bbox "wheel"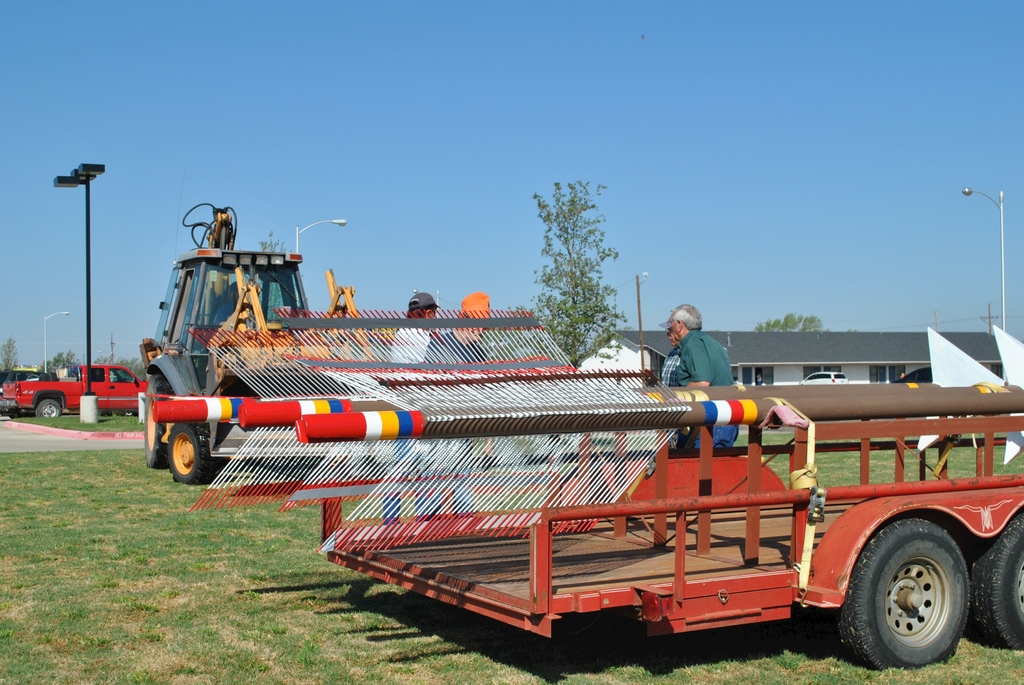
bbox=[138, 378, 177, 467]
